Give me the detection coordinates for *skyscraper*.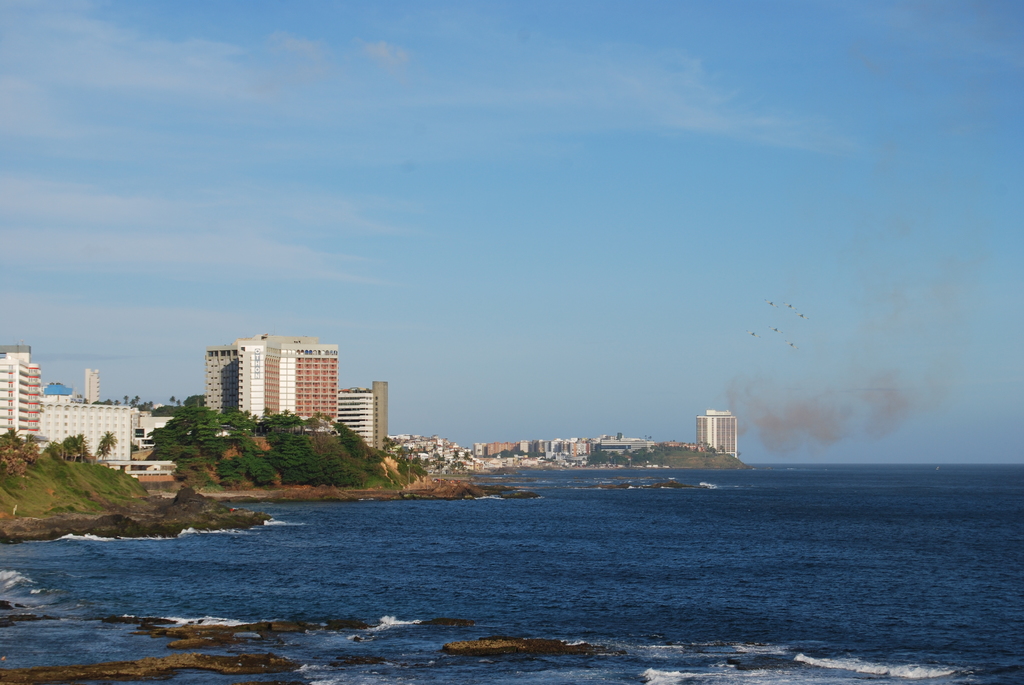
select_region(691, 404, 740, 455).
